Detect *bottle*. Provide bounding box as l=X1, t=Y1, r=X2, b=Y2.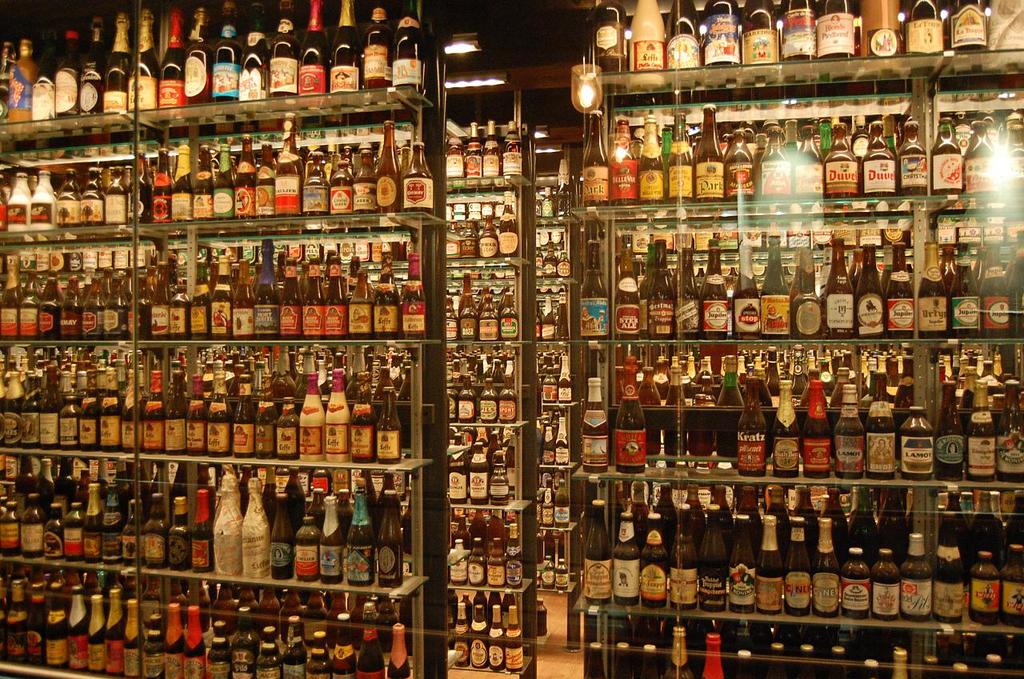
l=643, t=237, r=680, b=341.
